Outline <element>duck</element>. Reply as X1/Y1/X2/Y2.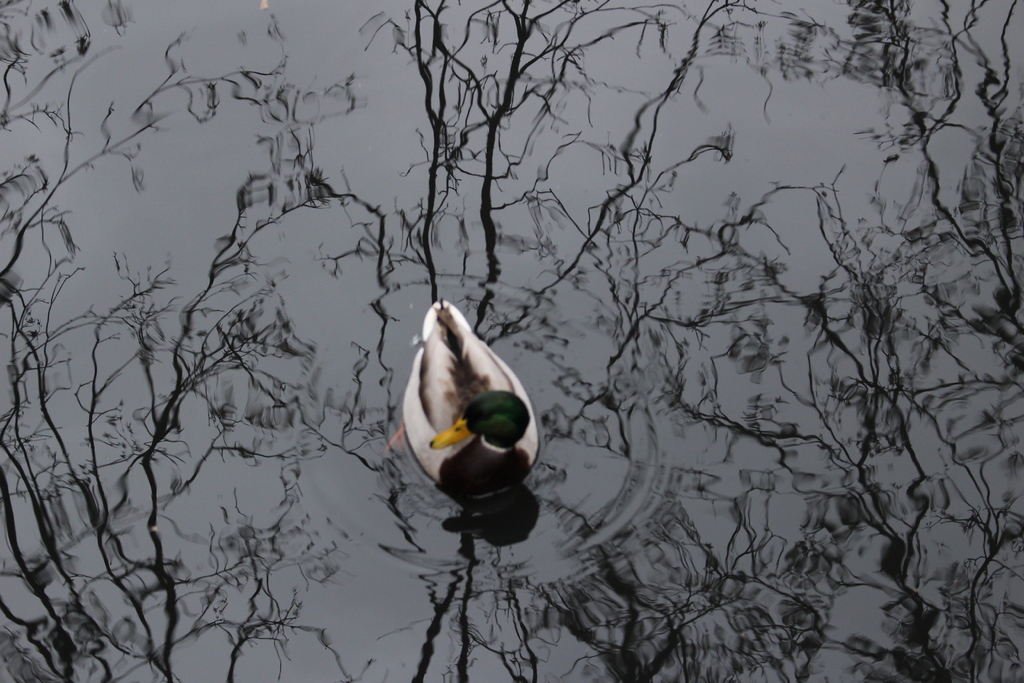
394/293/555/545.
